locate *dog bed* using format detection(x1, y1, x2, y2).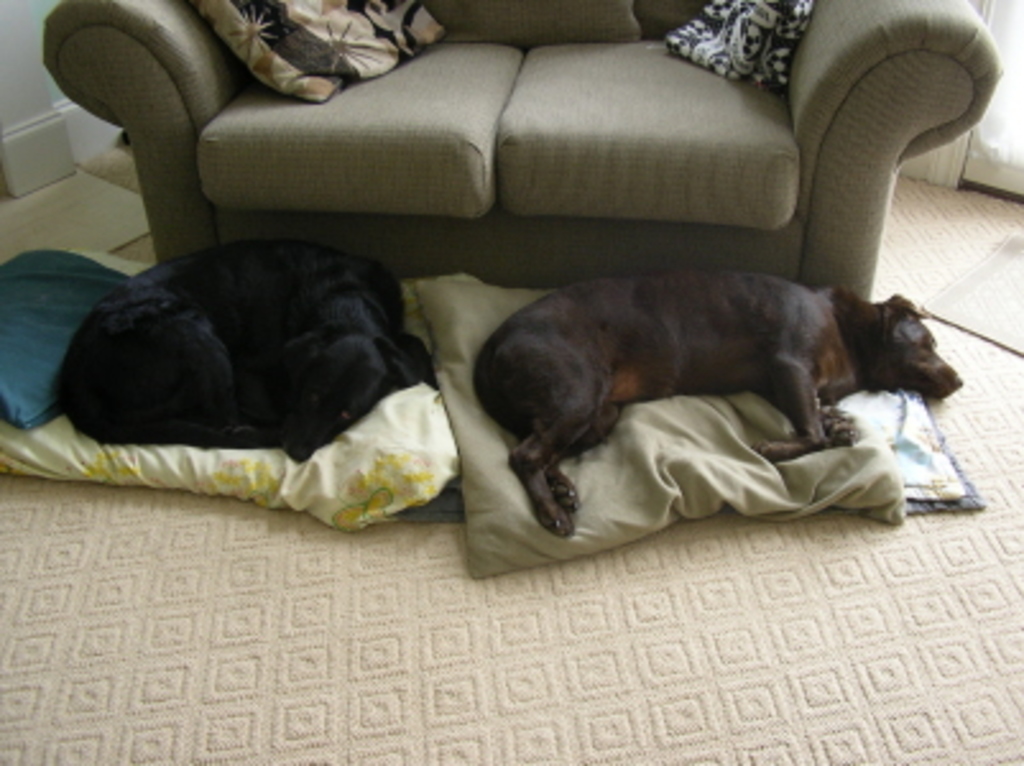
detection(0, 248, 462, 534).
